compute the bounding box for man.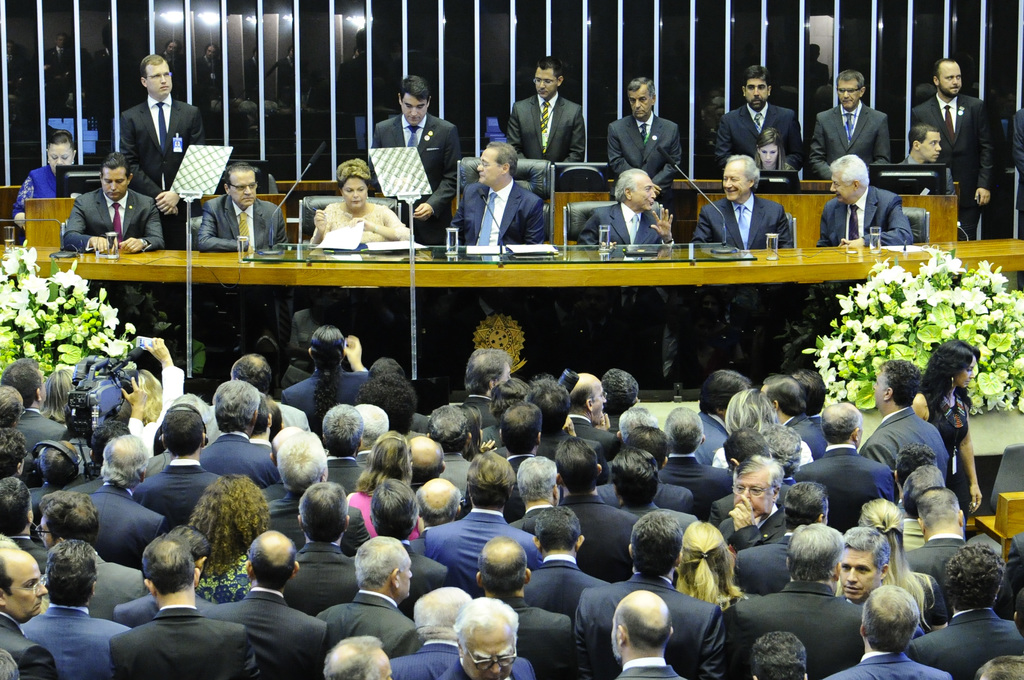
BBox(494, 403, 555, 477).
